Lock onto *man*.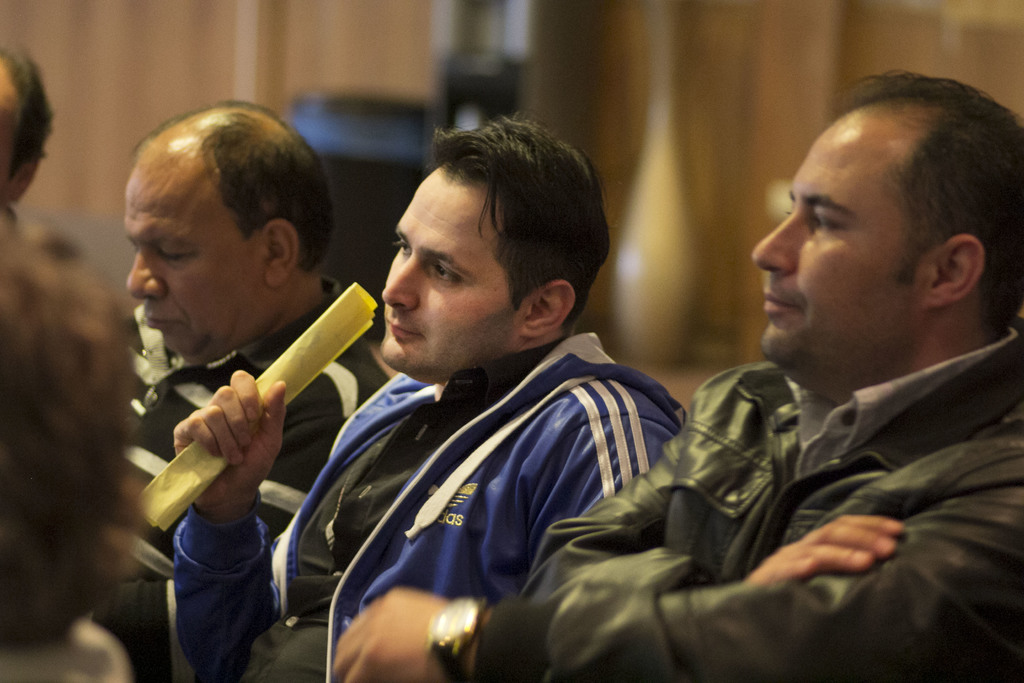
Locked: region(473, 71, 1023, 682).
